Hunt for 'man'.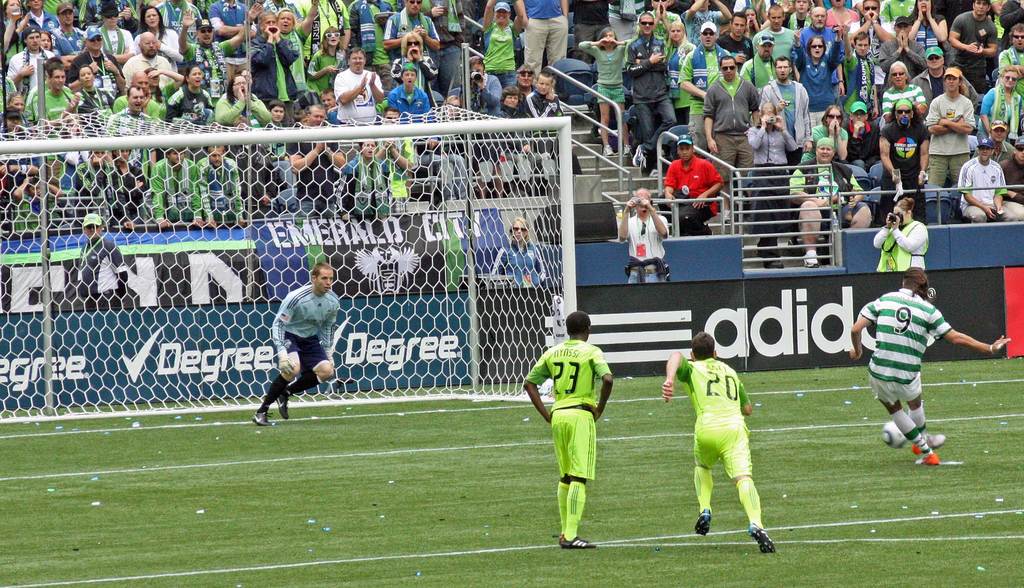
Hunted down at x1=733, y1=0, x2=776, y2=27.
